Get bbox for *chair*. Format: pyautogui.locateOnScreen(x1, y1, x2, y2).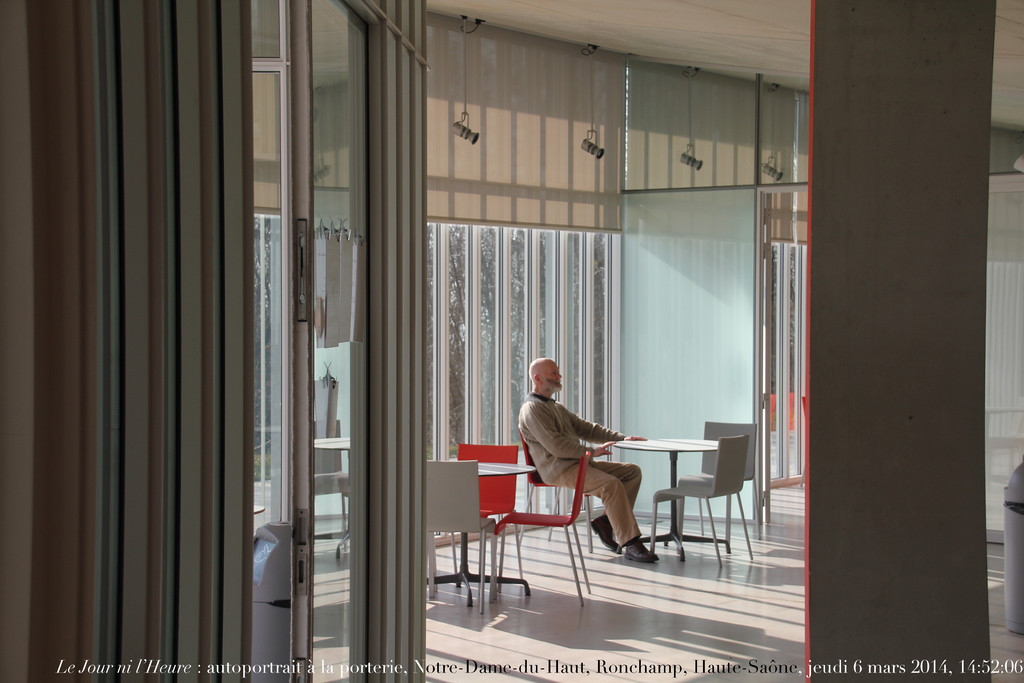
pyautogui.locateOnScreen(669, 420, 755, 548).
